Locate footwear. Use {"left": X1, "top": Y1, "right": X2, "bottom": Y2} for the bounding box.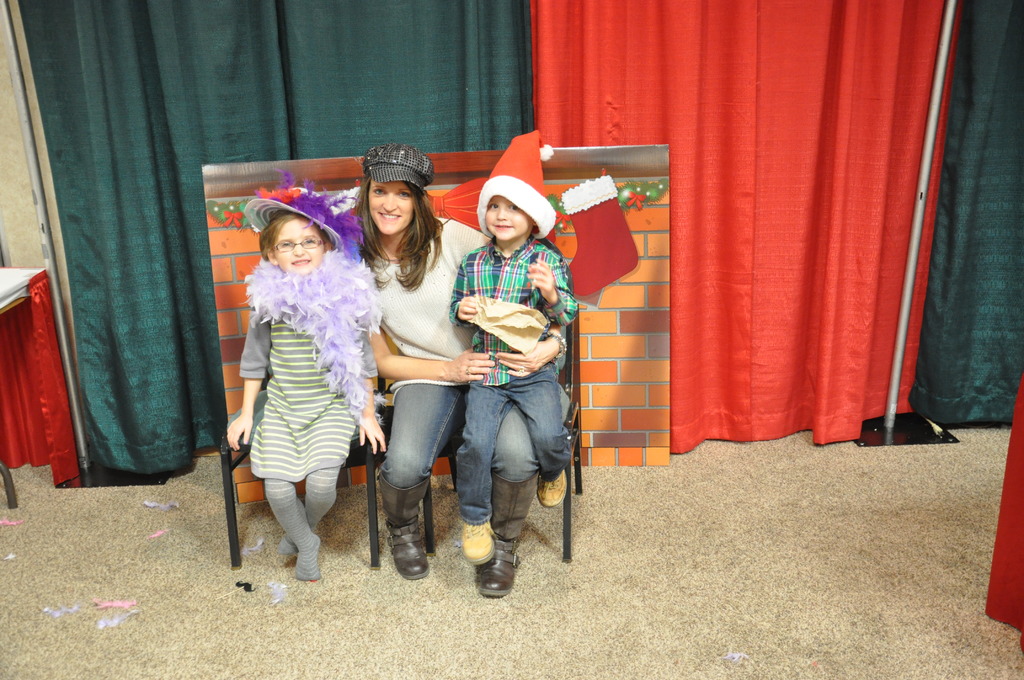
{"left": 538, "top": 469, "right": 572, "bottom": 505}.
